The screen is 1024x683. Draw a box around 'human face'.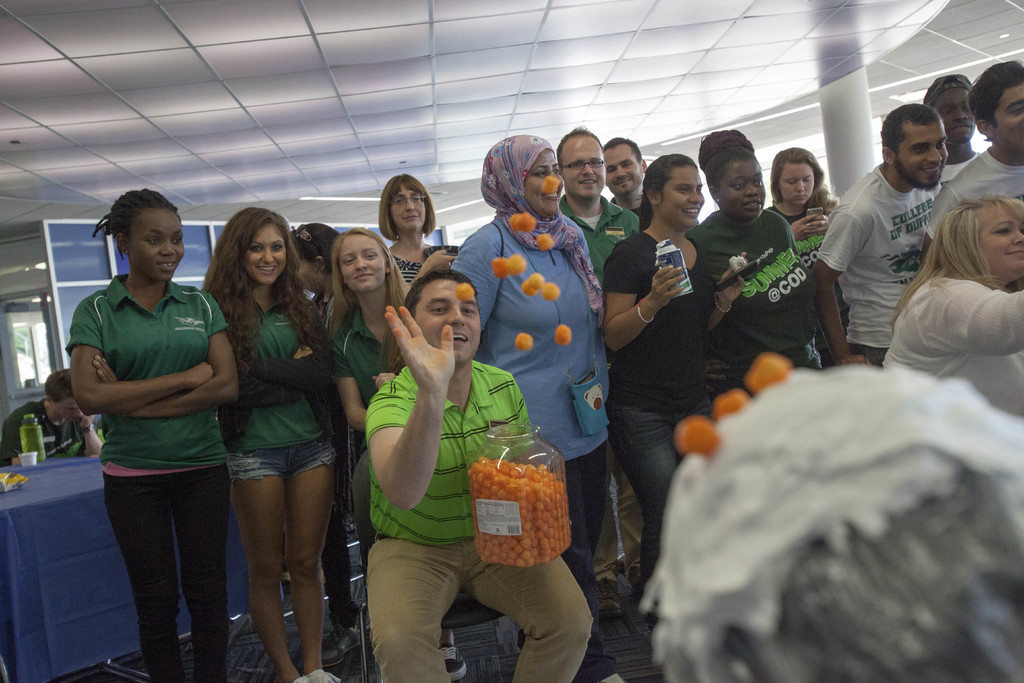
left=898, top=122, right=950, bottom=190.
